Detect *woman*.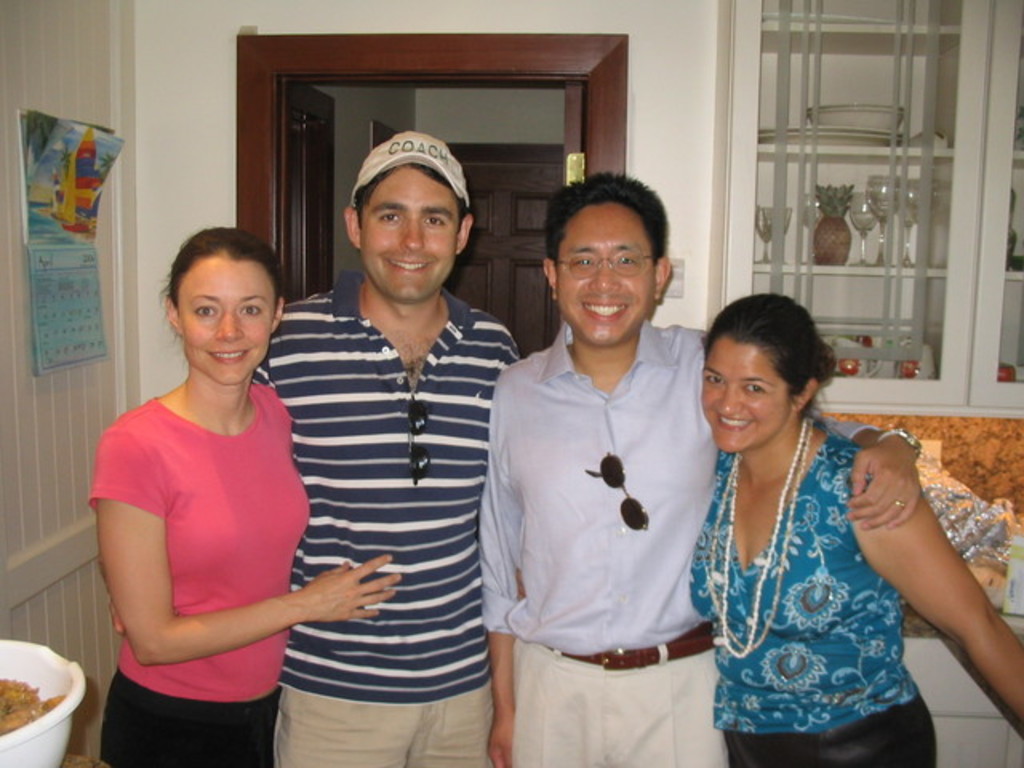
Detected at crop(678, 274, 954, 762).
